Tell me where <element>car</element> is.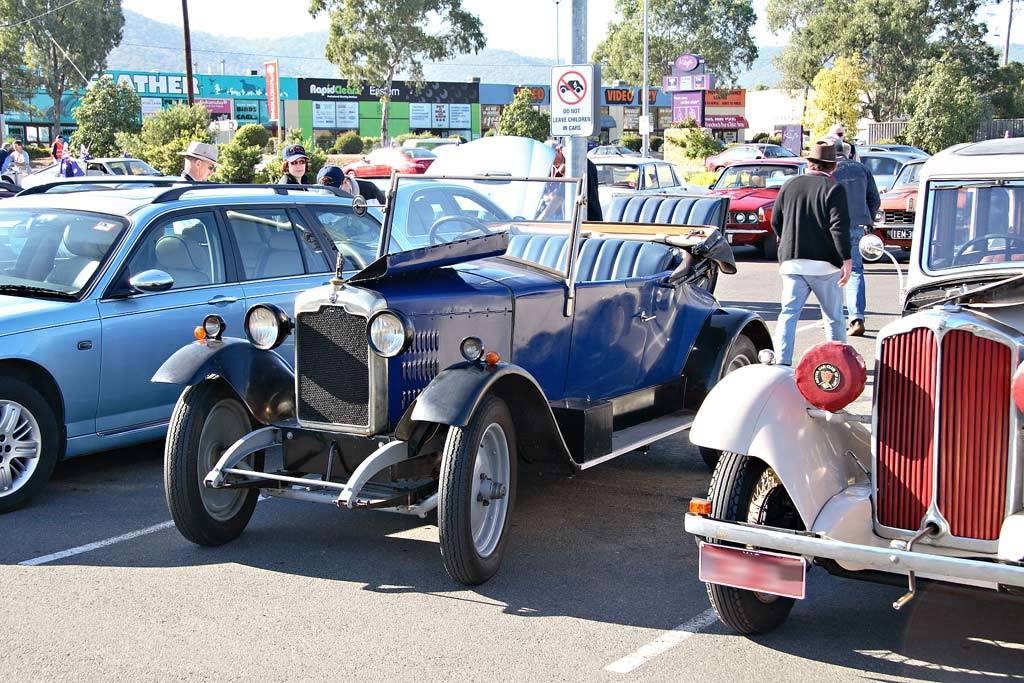
<element>car</element> is at (x1=865, y1=155, x2=976, y2=249).
